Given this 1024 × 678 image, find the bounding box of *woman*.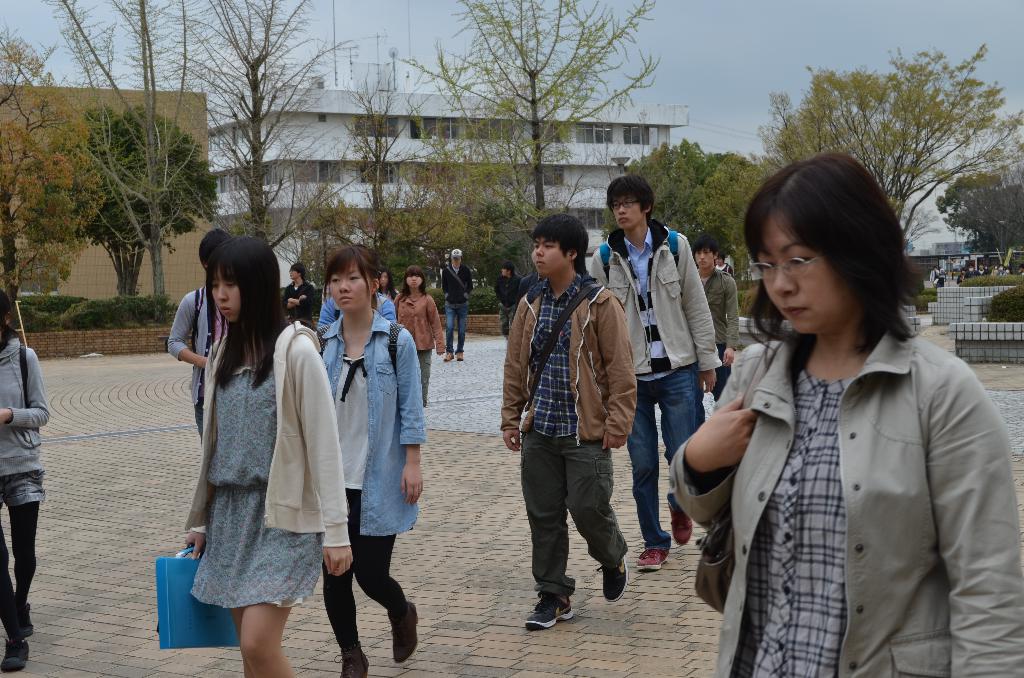
locate(165, 236, 308, 655).
